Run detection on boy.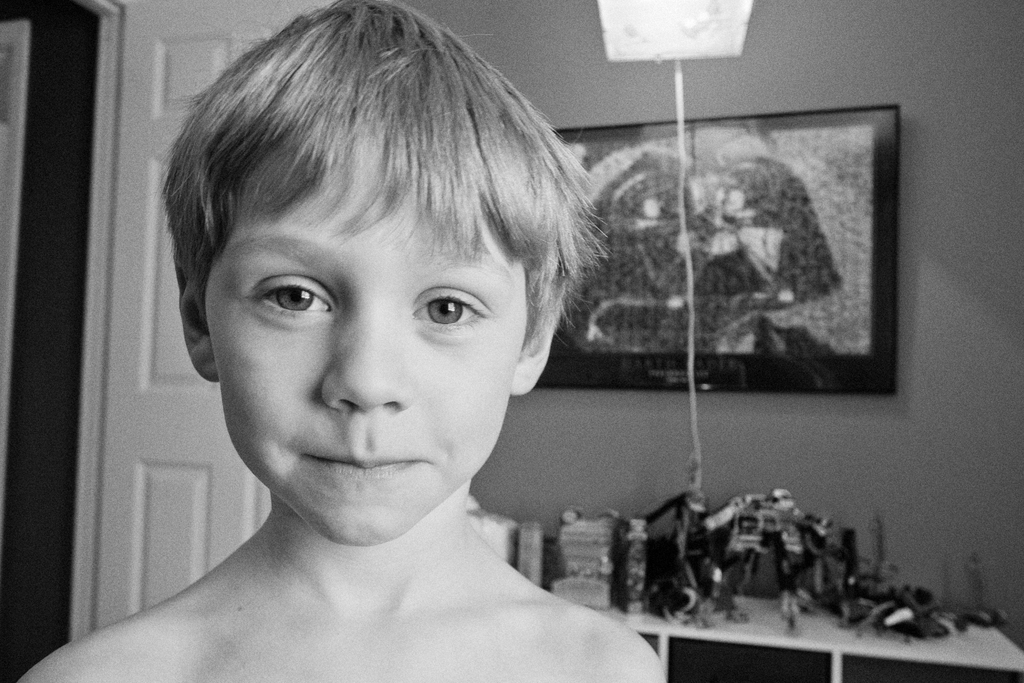
Result: 18:0:669:682.
